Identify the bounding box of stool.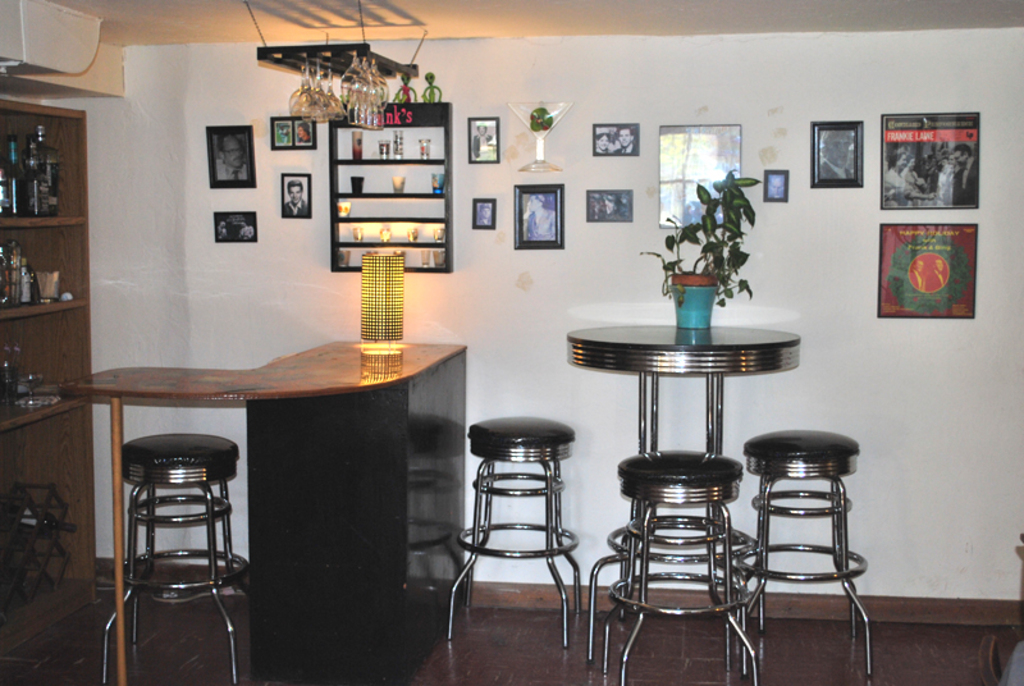
locate(748, 427, 868, 660).
